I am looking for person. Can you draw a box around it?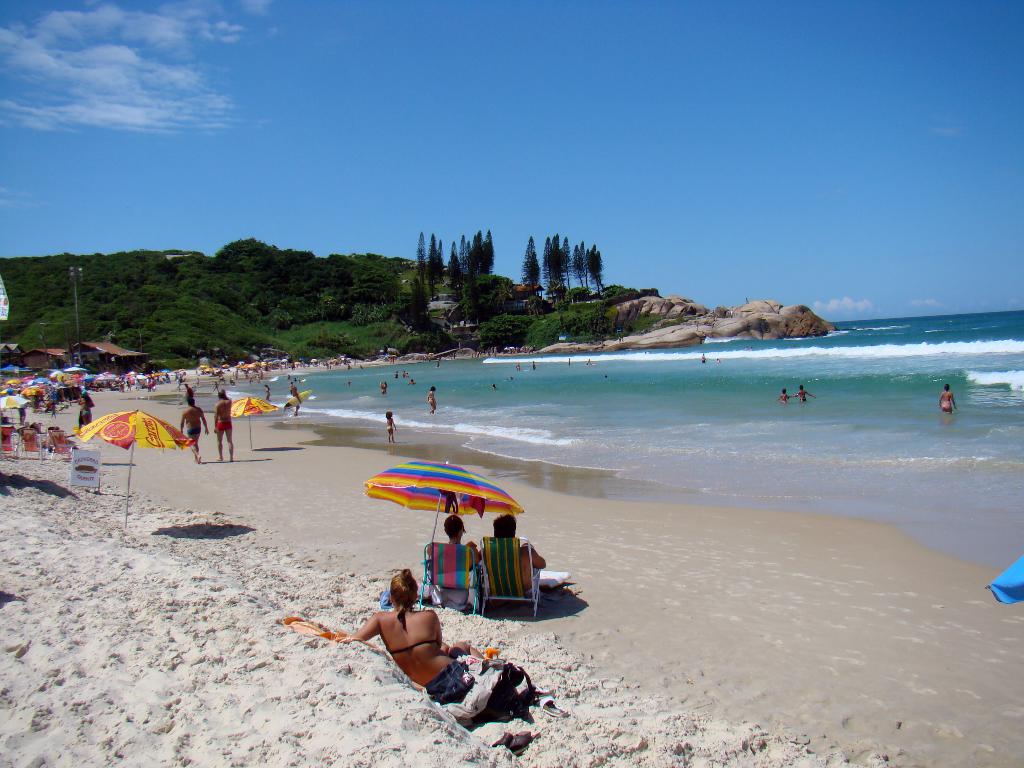
Sure, the bounding box is 431:511:484:569.
